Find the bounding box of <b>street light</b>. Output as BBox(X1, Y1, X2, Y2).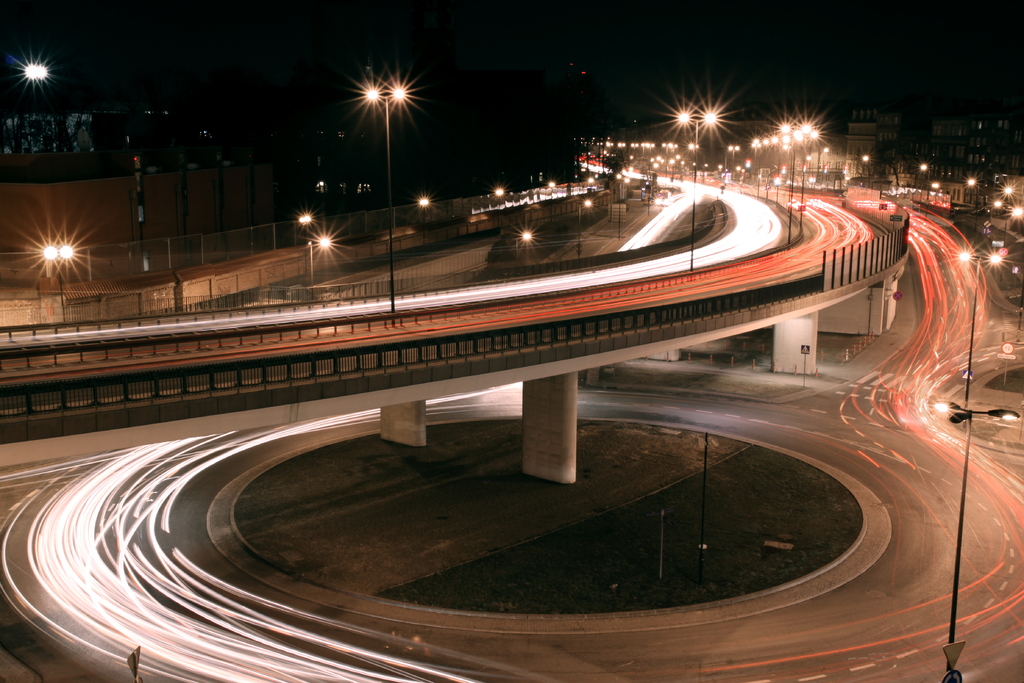
BBox(915, 160, 934, 213).
